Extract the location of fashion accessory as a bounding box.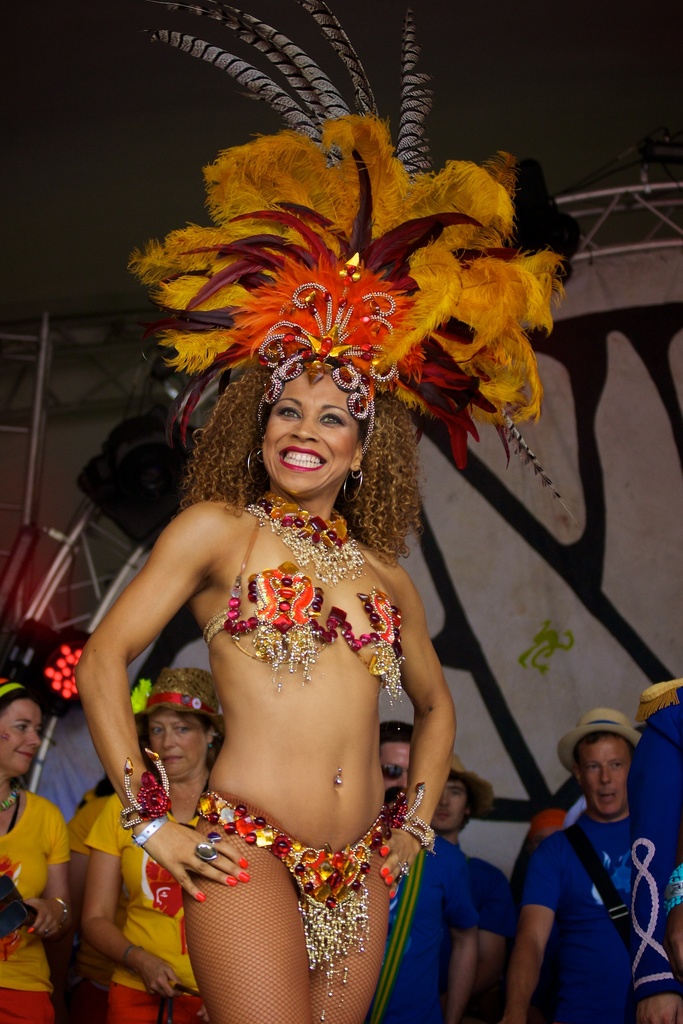
left=192, top=844, right=220, bottom=863.
